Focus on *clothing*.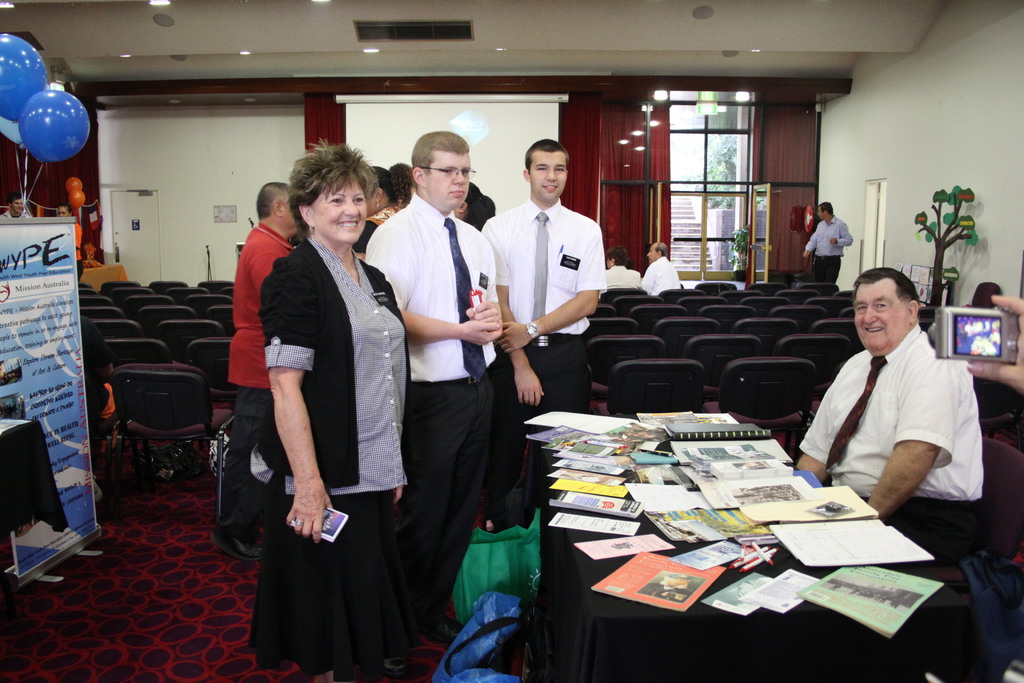
Focused at (5, 208, 33, 220).
